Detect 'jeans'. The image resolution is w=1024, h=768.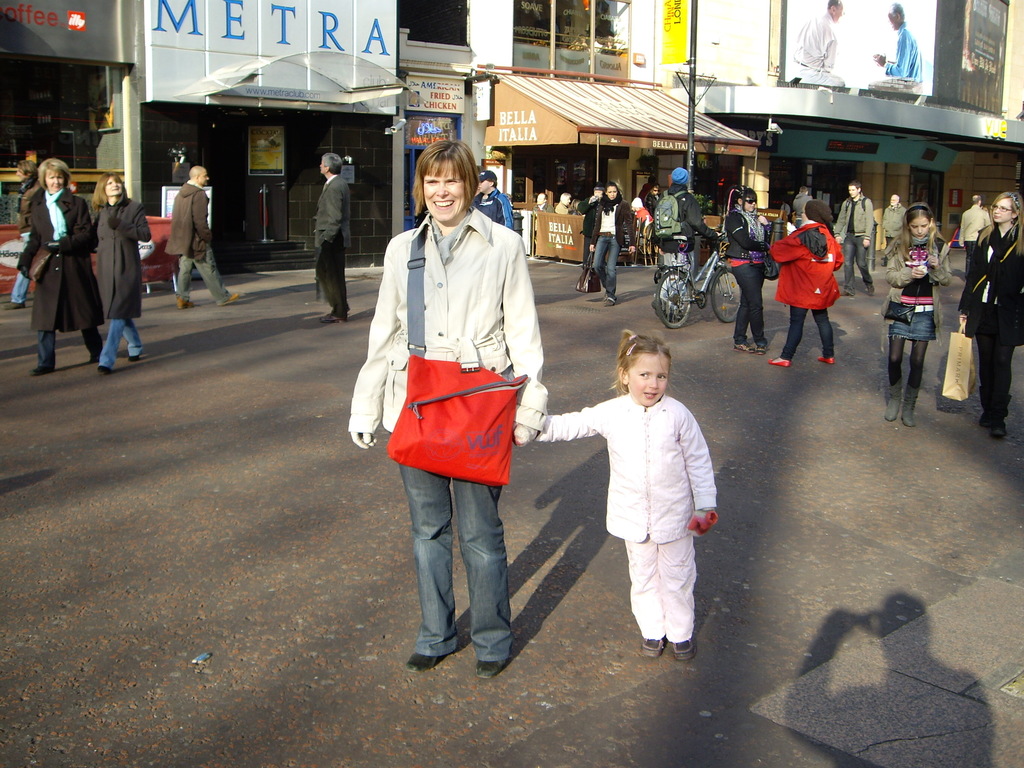
Rect(173, 250, 236, 303).
